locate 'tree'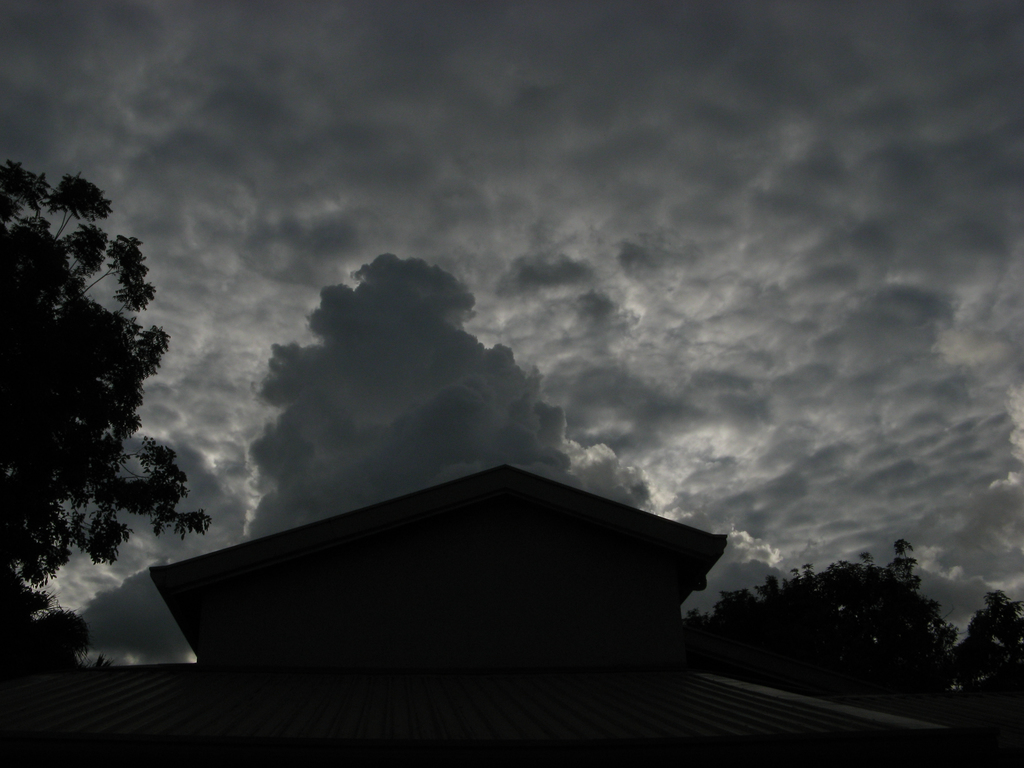
(685, 532, 966, 713)
